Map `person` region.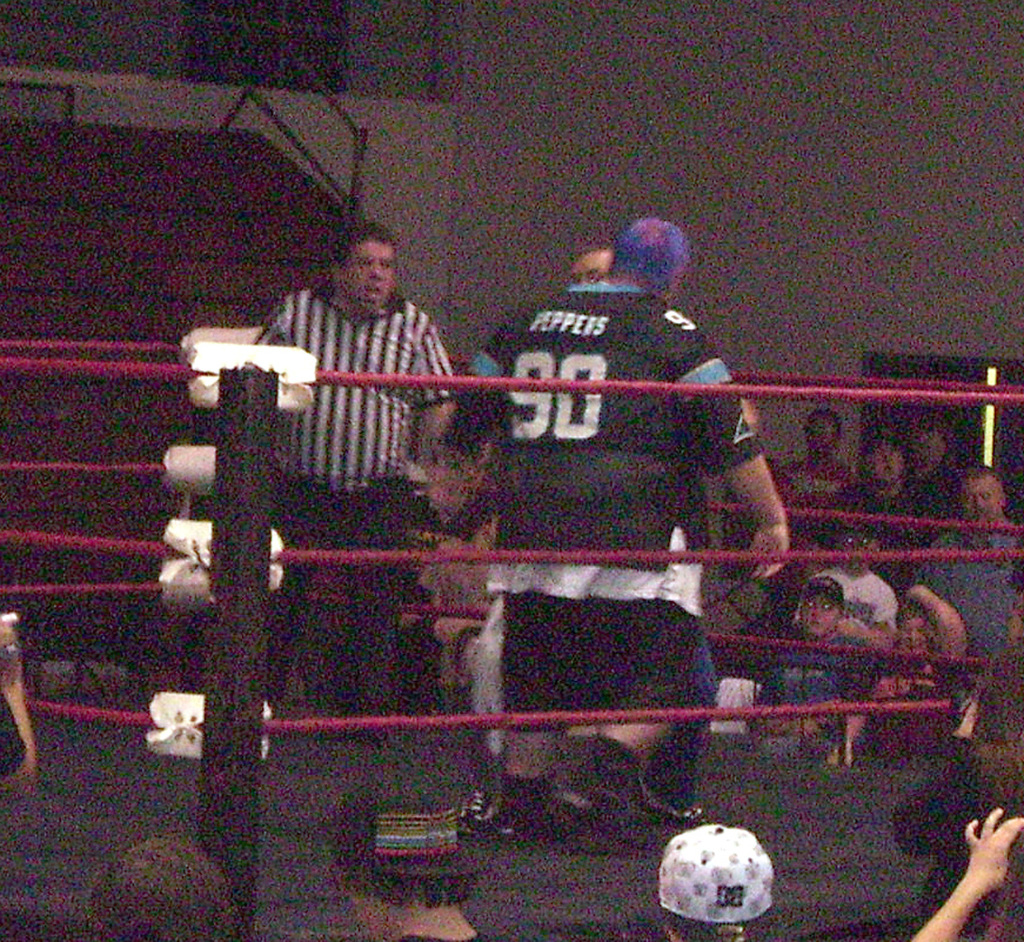
Mapped to 458 210 791 745.
